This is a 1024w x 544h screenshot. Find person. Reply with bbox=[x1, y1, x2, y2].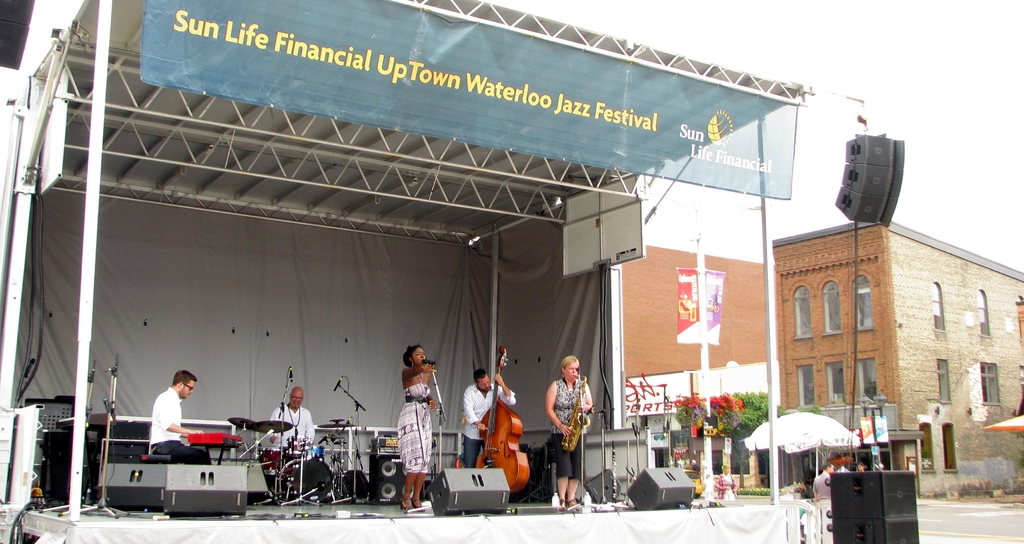
bbox=[452, 365, 524, 465].
